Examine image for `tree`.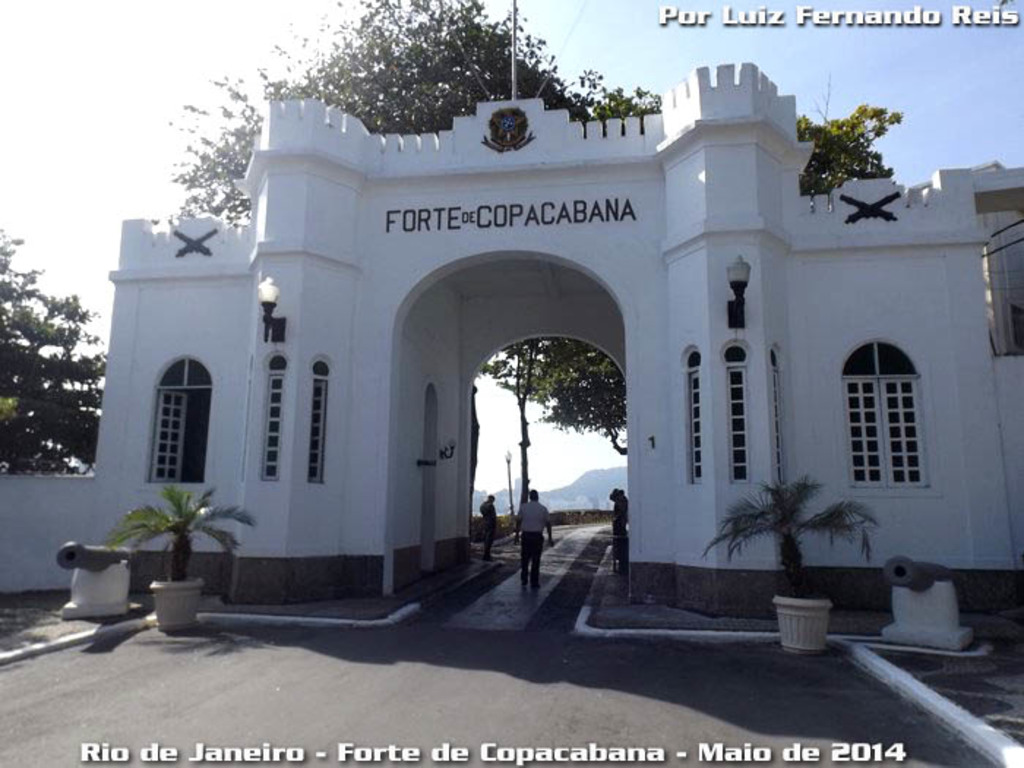
Examination result: bbox=[168, 0, 601, 227].
